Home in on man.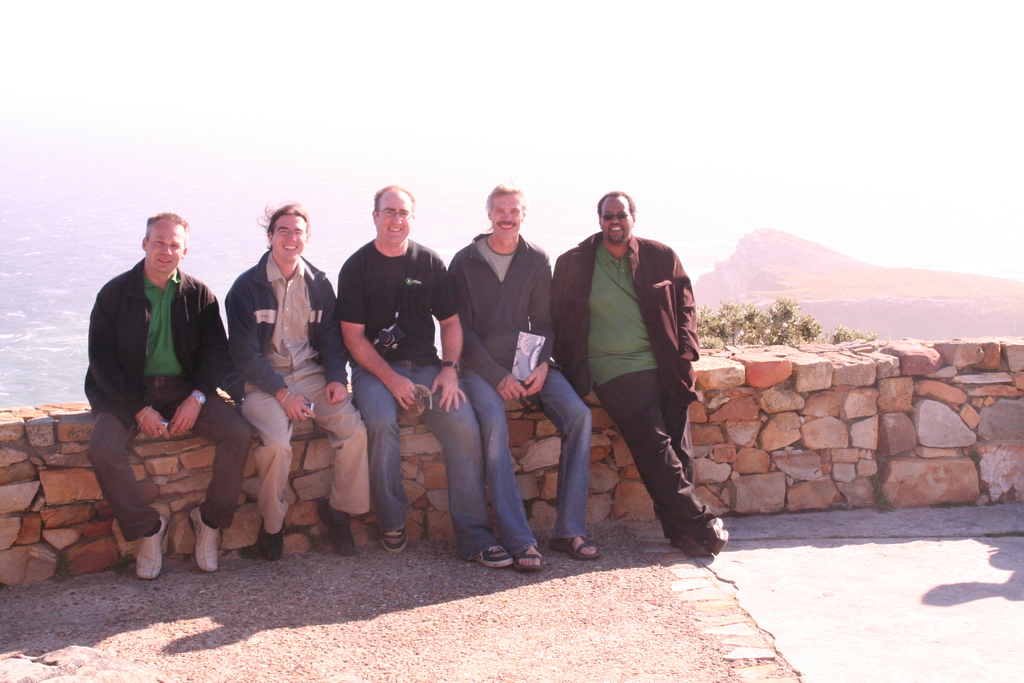
Homed in at 549/180/742/566.
